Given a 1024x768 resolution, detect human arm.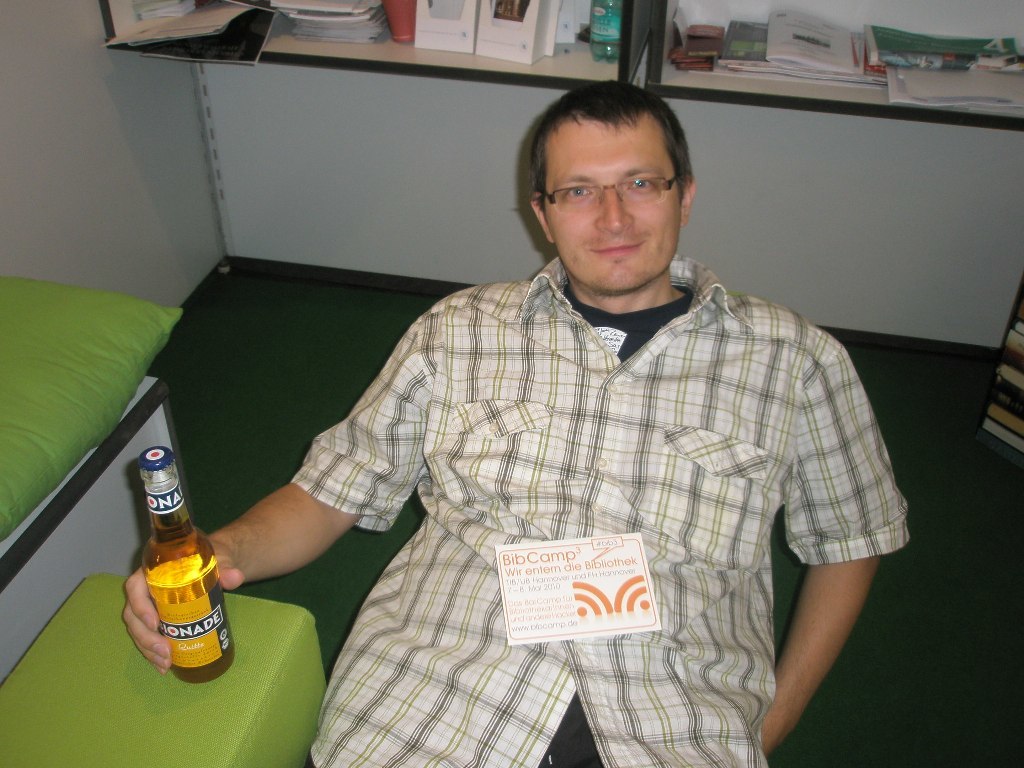
(left=754, top=315, right=892, bottom=756).
